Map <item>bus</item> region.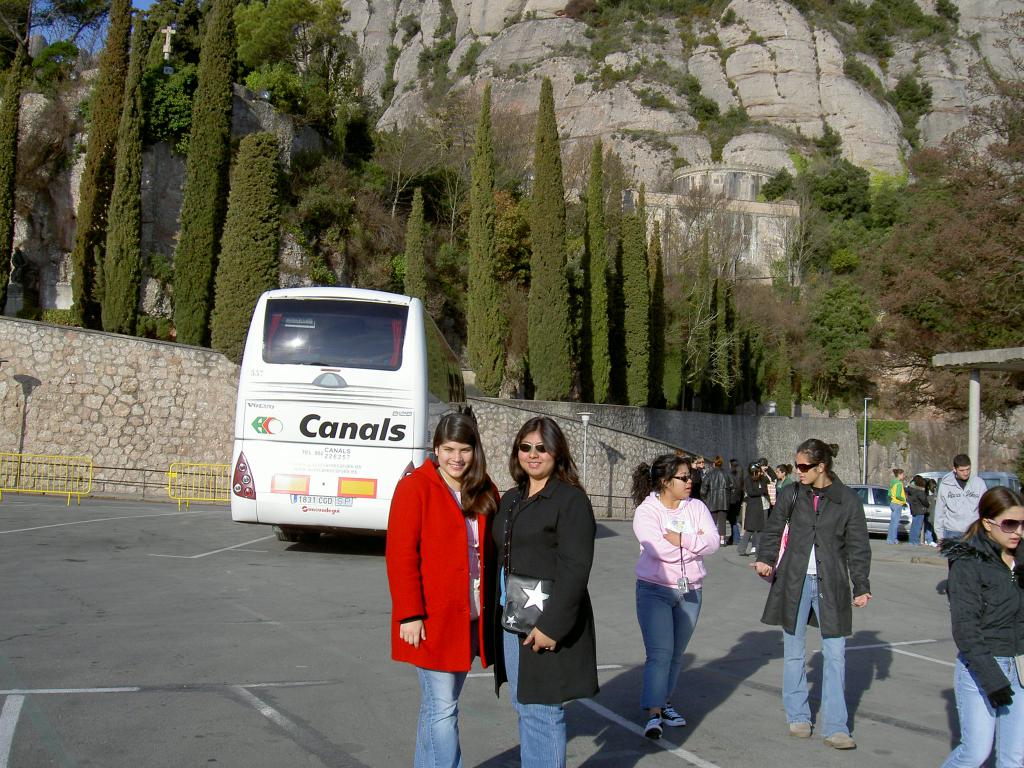
Mapped to 230 282 468 542.
